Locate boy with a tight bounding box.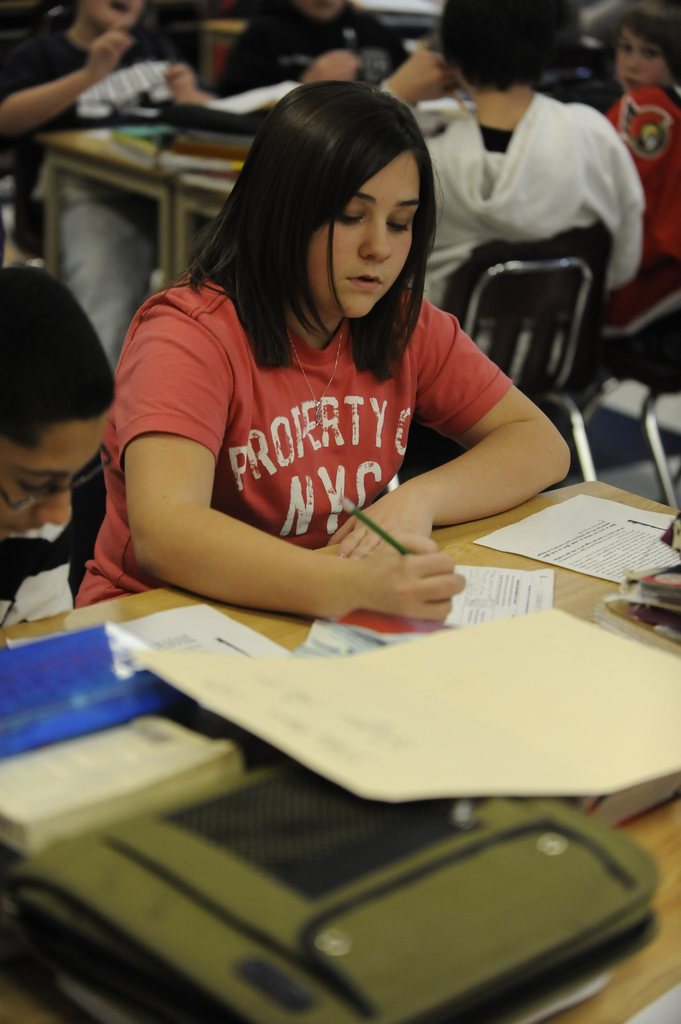
<region>0, 264, 117, 624</region>.
